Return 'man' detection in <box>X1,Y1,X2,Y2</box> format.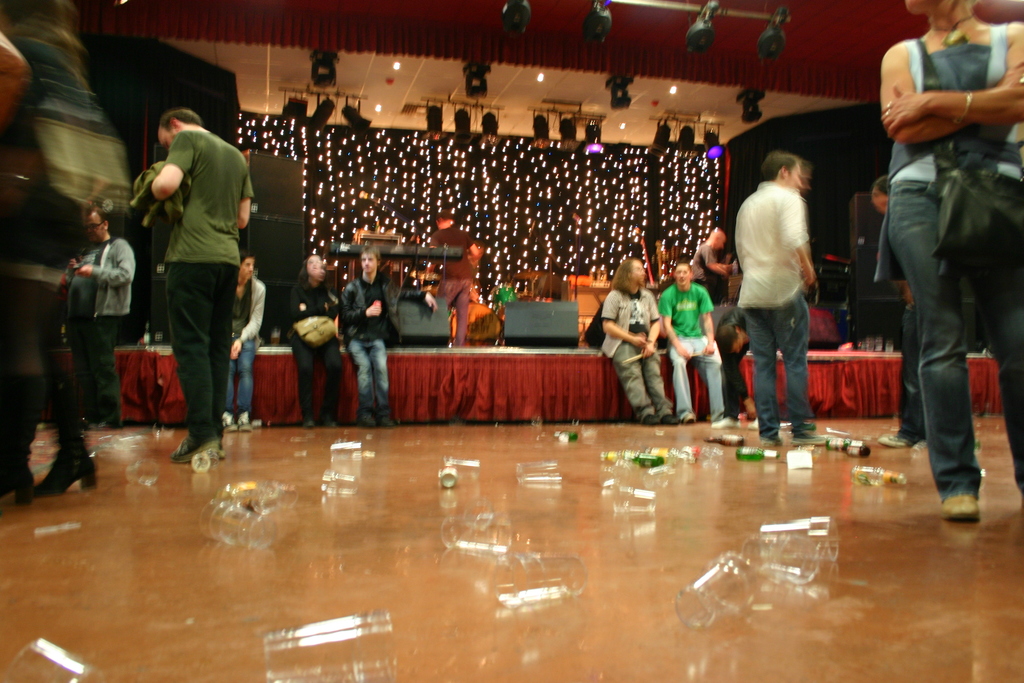
<box>340,249,440,425</box>.
